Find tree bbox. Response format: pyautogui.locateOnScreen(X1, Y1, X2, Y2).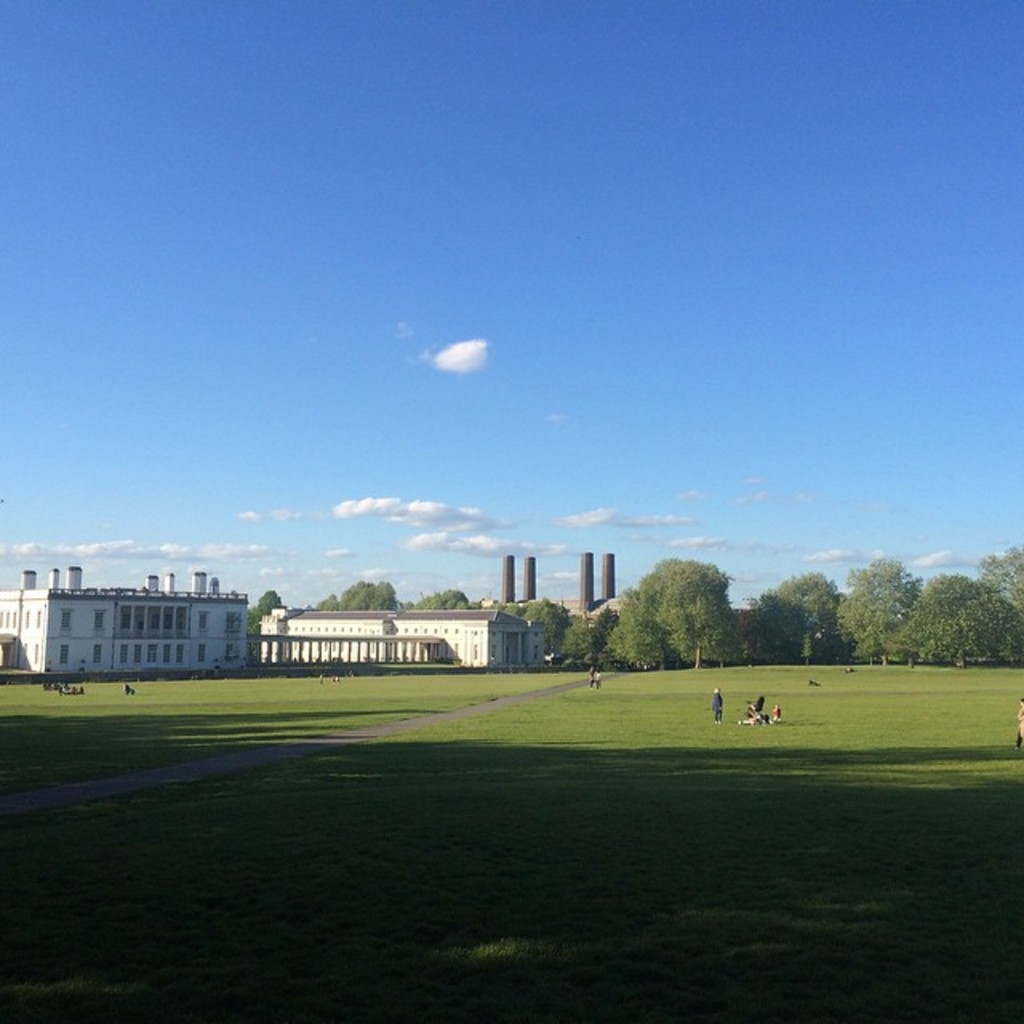
pyautogui.locateOnScreen(966, 539, 1022, 616).
